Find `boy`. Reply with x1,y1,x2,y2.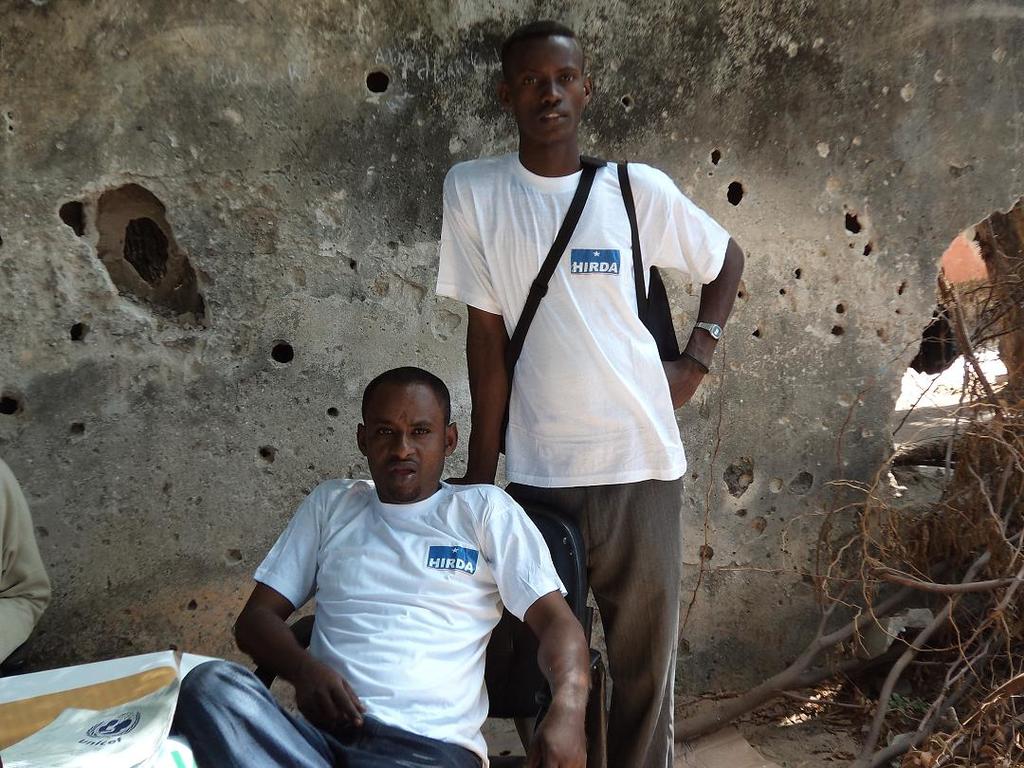
162,363,589,767.
